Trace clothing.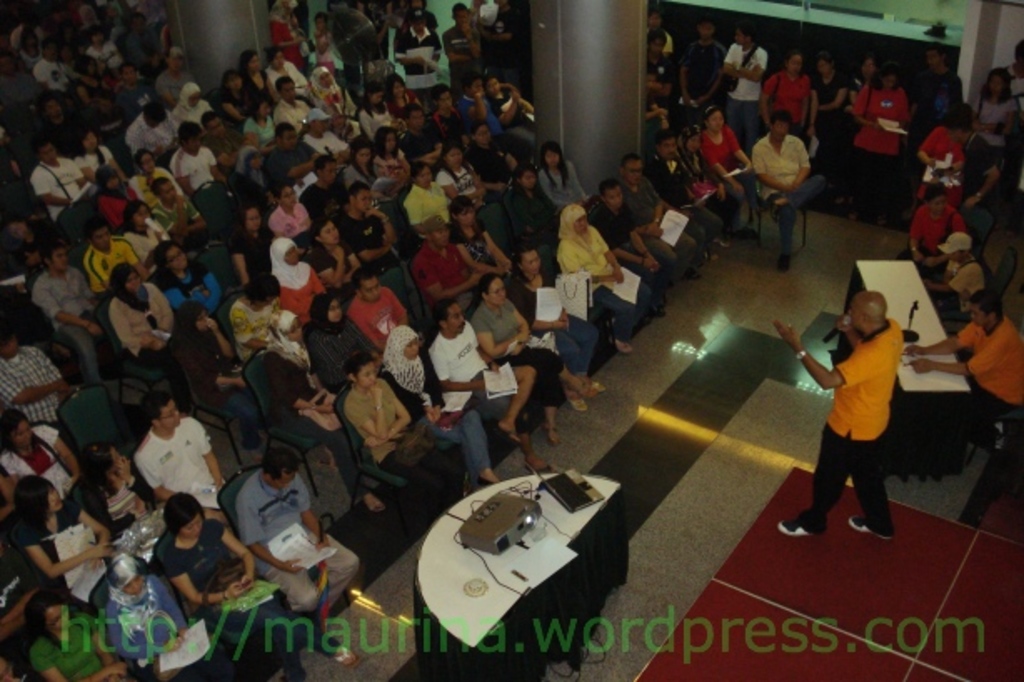
Traced to BBox(272, 145, 309, 183).
